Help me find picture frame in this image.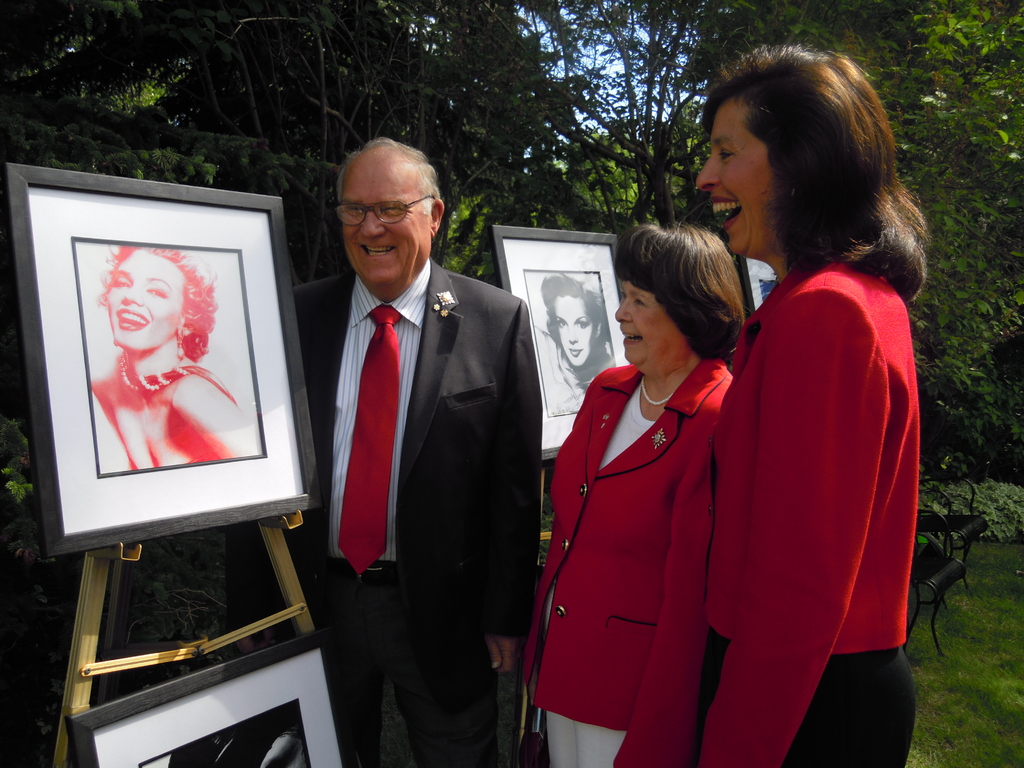
Found it: 3/157/324/559.
